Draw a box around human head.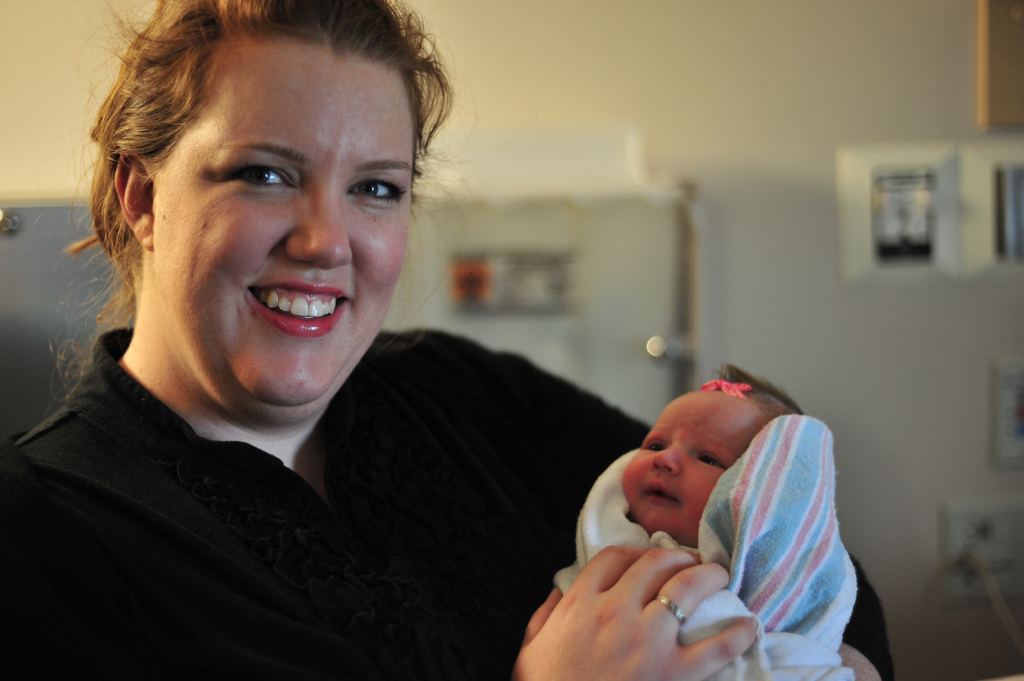
89, 4, 447, 374.
